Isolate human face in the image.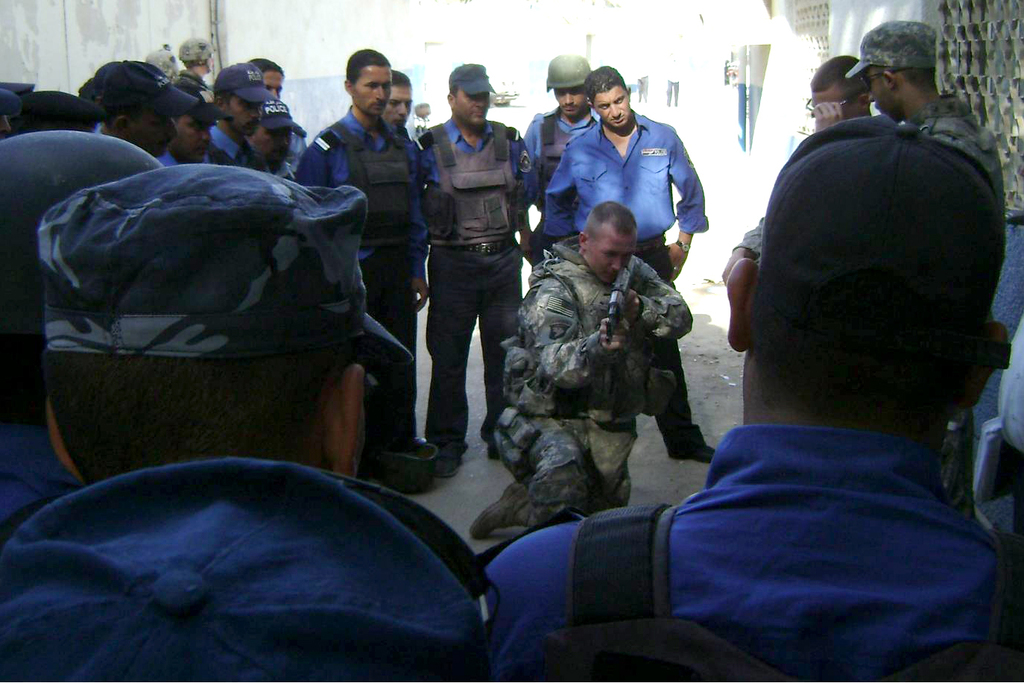
Isolated region: [171,112,212,162].
